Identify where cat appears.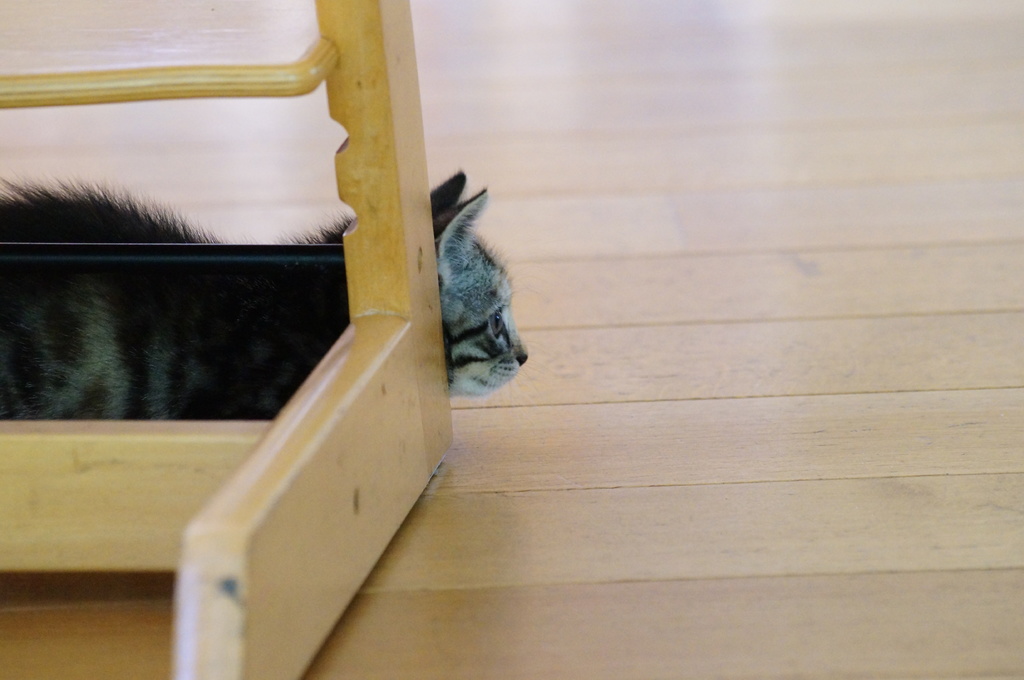
Appears at x1=0 y1=166 x2=532 y2=422.
